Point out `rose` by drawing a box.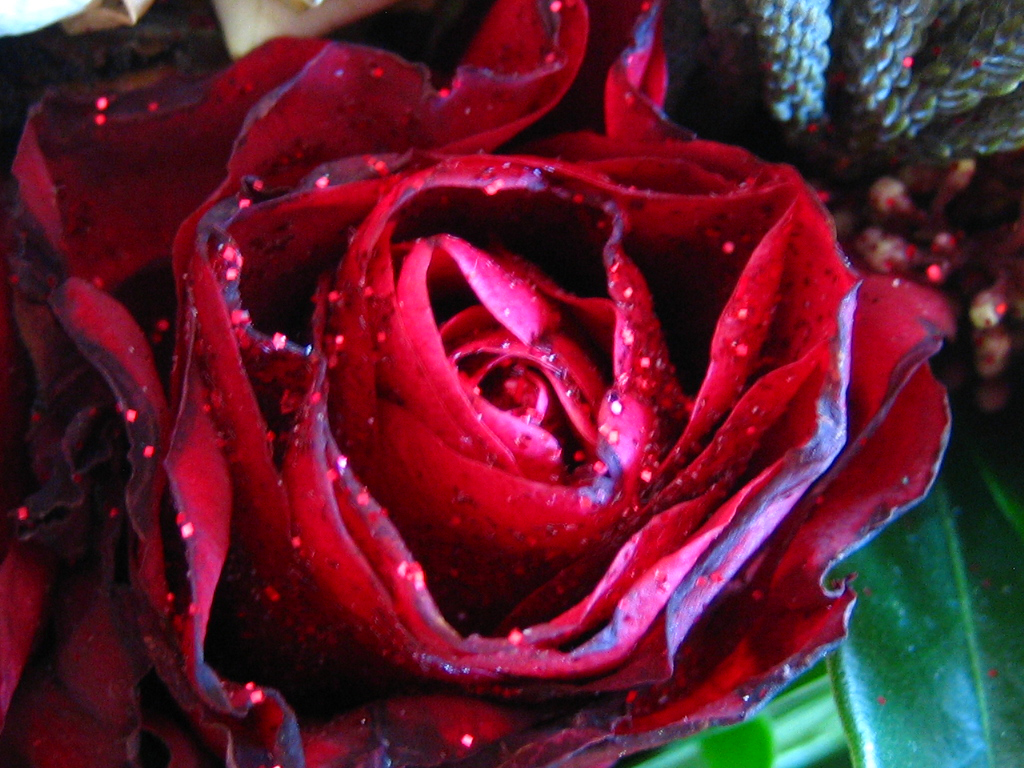
2 0 953 767.
